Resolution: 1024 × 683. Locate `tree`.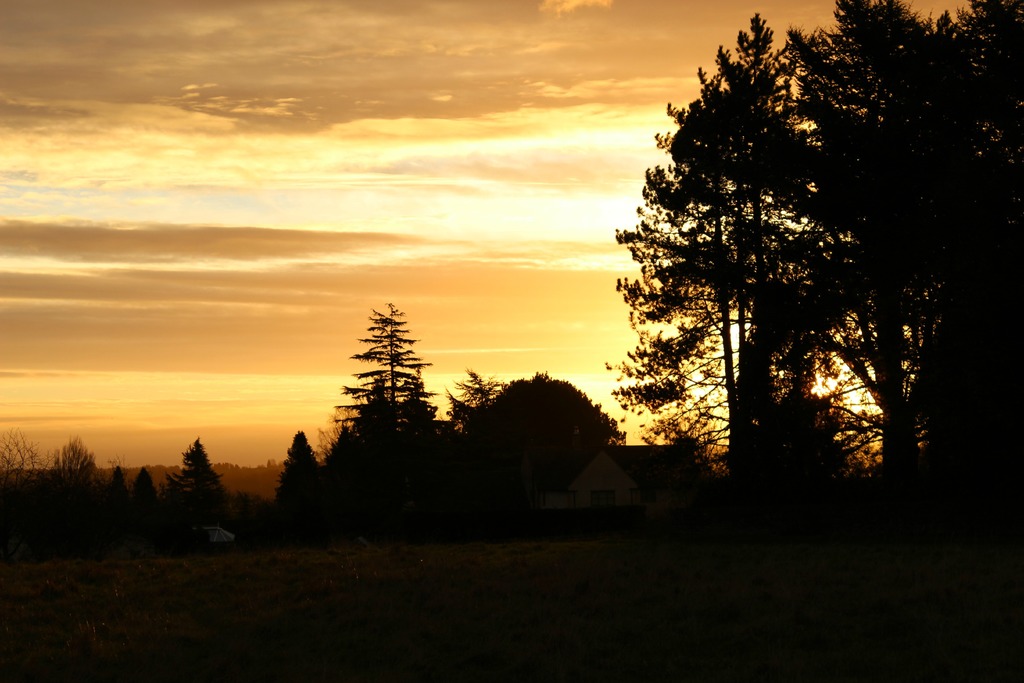
box=[277, 432, 321, 503].
